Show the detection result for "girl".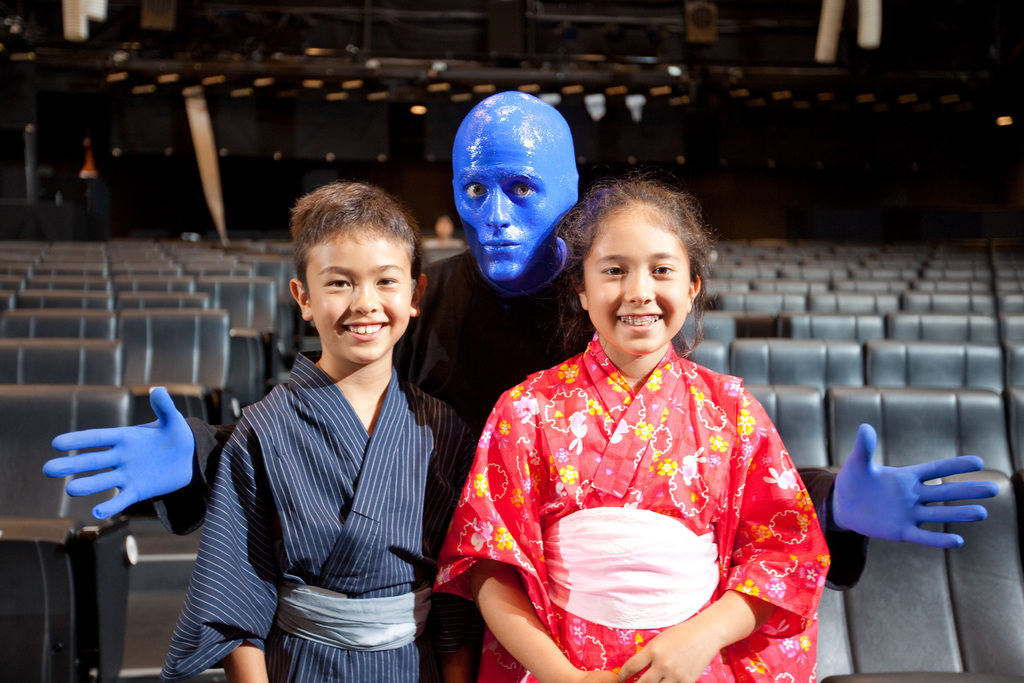
l=430, t=171, r=829, b=682.
